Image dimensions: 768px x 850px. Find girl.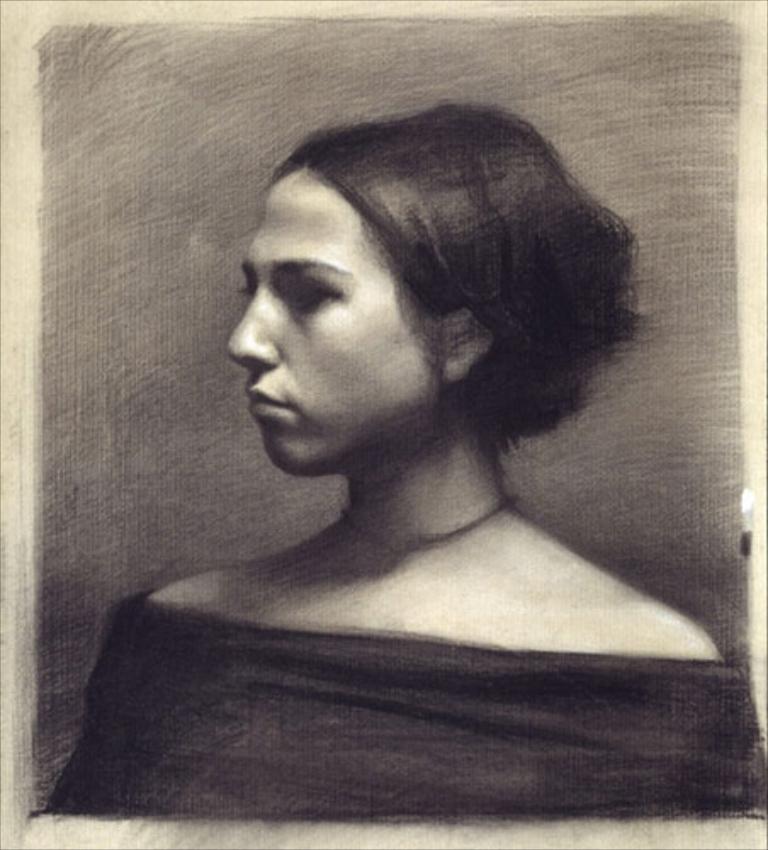
locate(34, 105, 763, 828).
